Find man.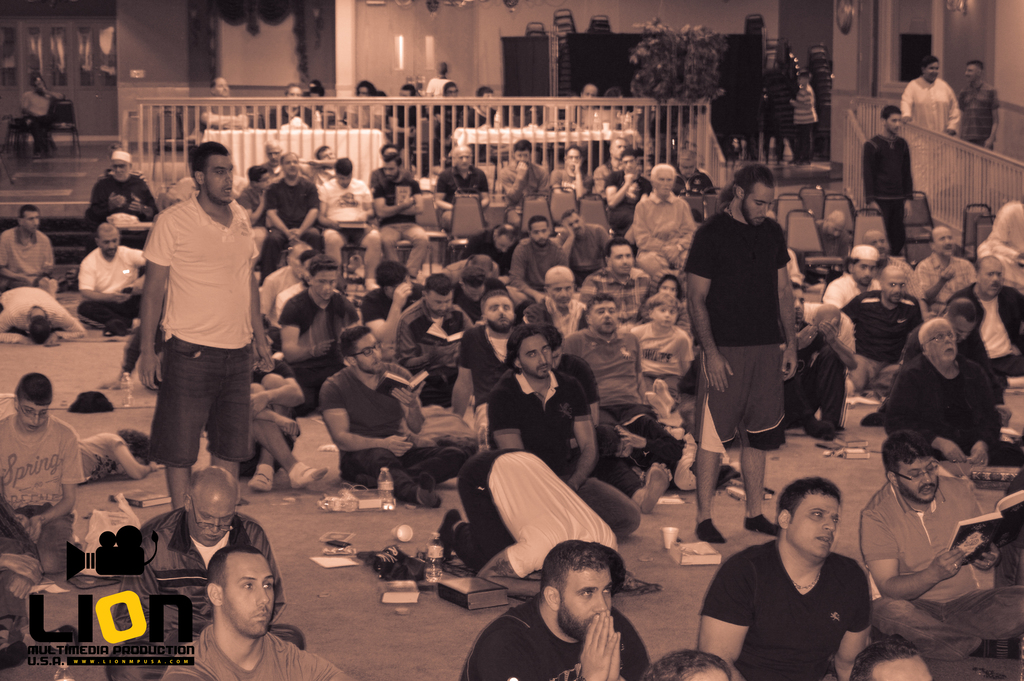
locate(106, 465, 303, 680).
